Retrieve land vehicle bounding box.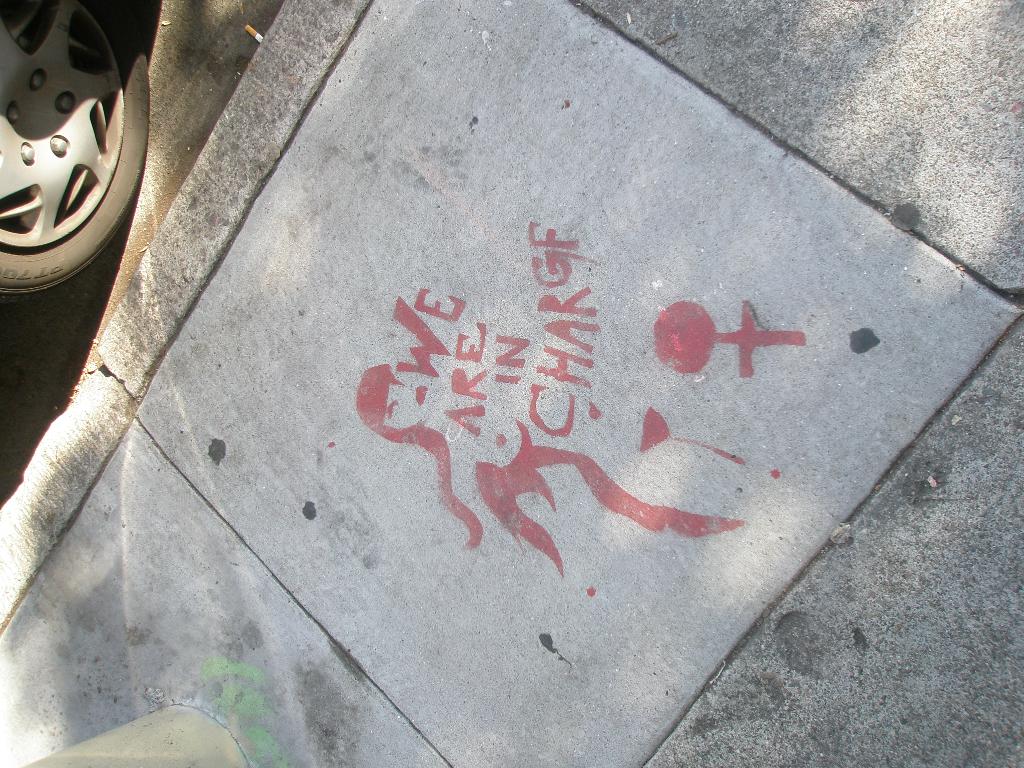
Bounding box: 0 0 185 321.
